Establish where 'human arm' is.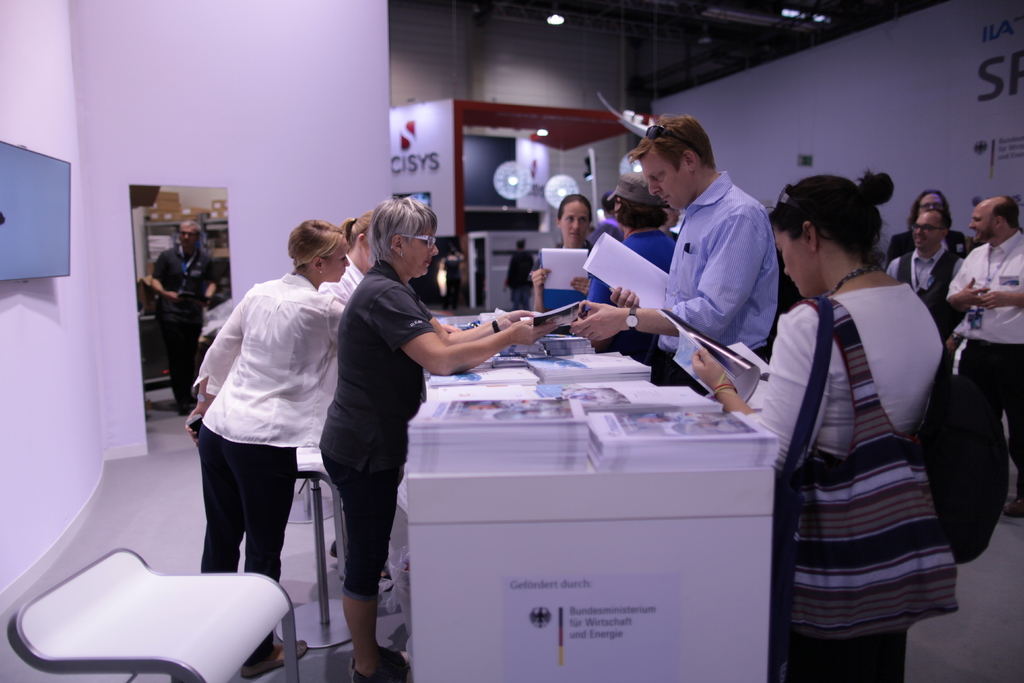
Established at 318 294 352 359.
